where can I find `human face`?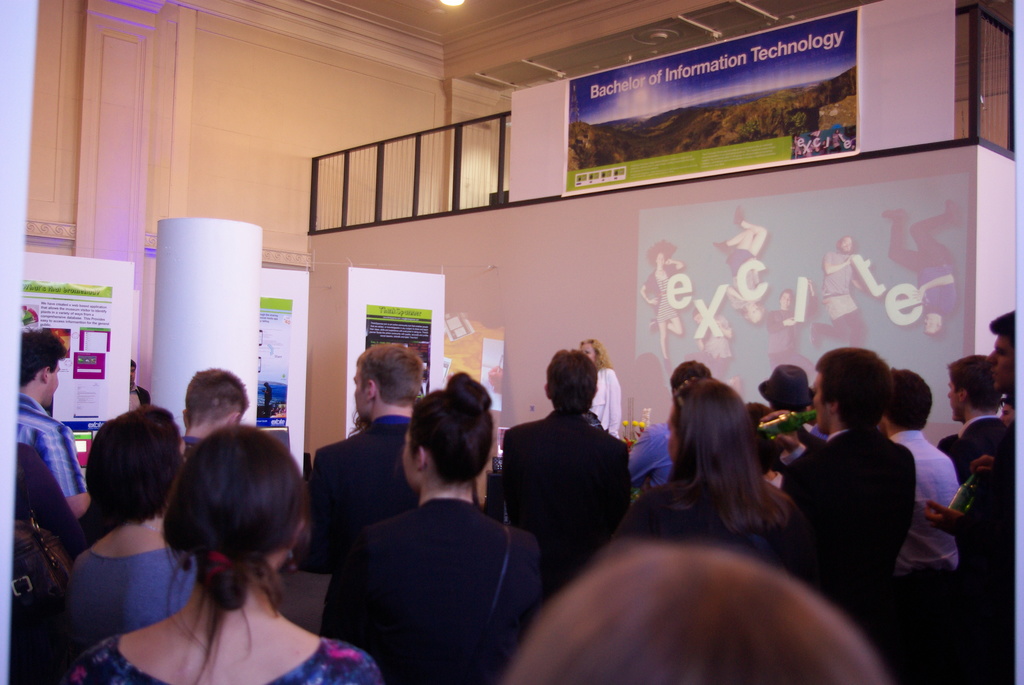
You can find it at <bbox>47, 353, 70, 412</bbox>.
